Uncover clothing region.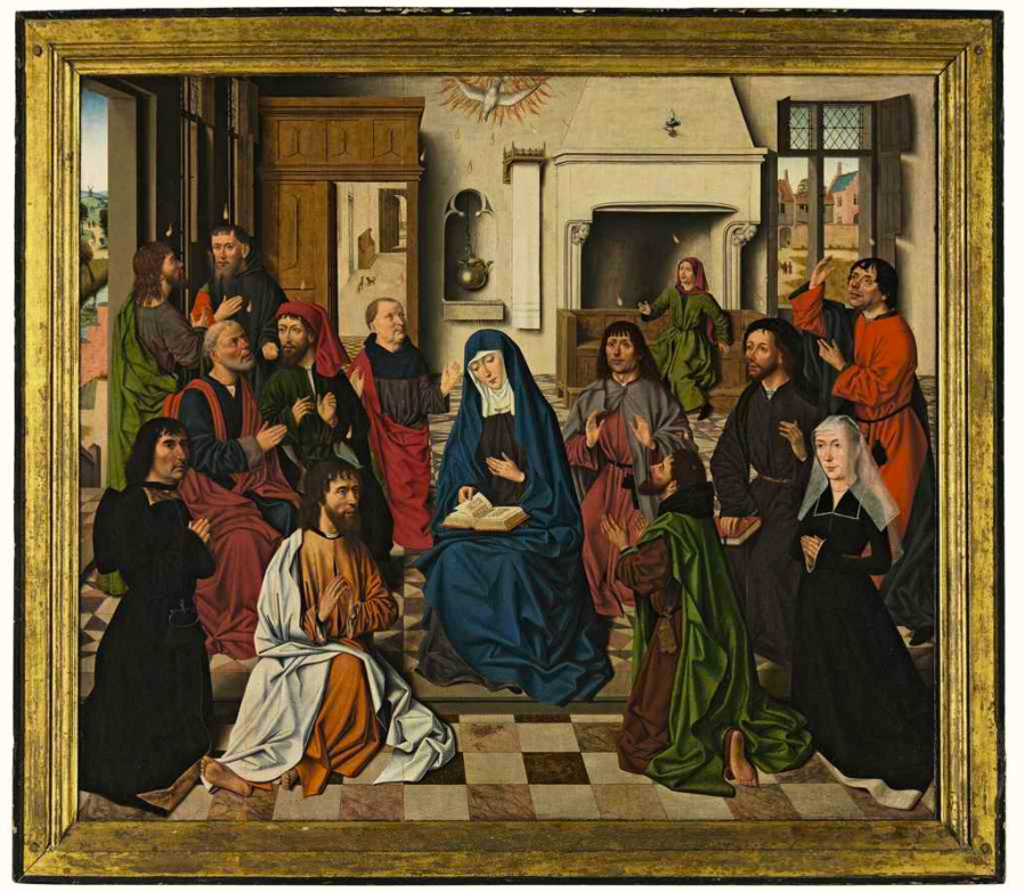
Uncovered: bbox(607, 506, 818, 796).
